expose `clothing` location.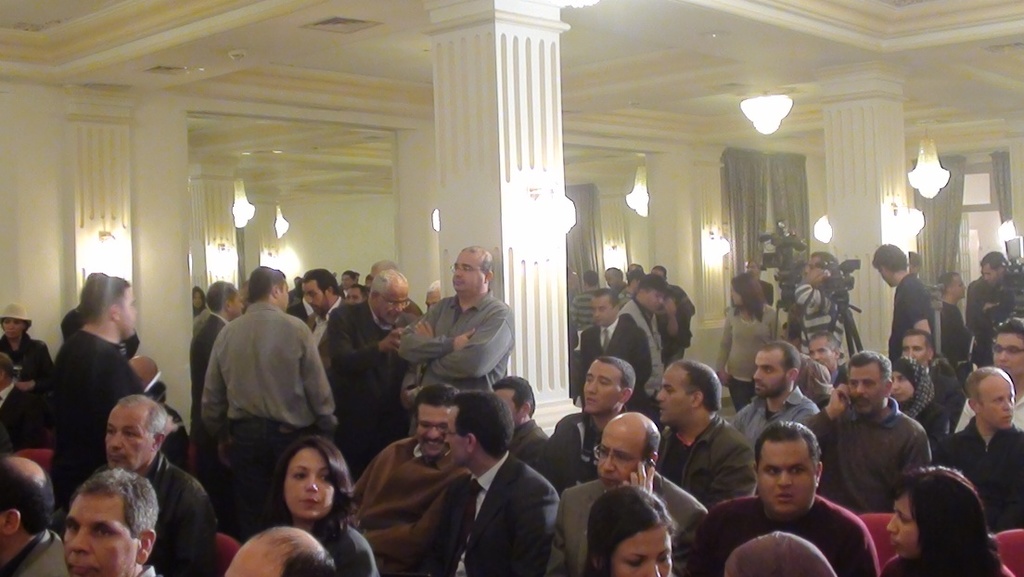
Exposed at (341, 412, 480, 570).
